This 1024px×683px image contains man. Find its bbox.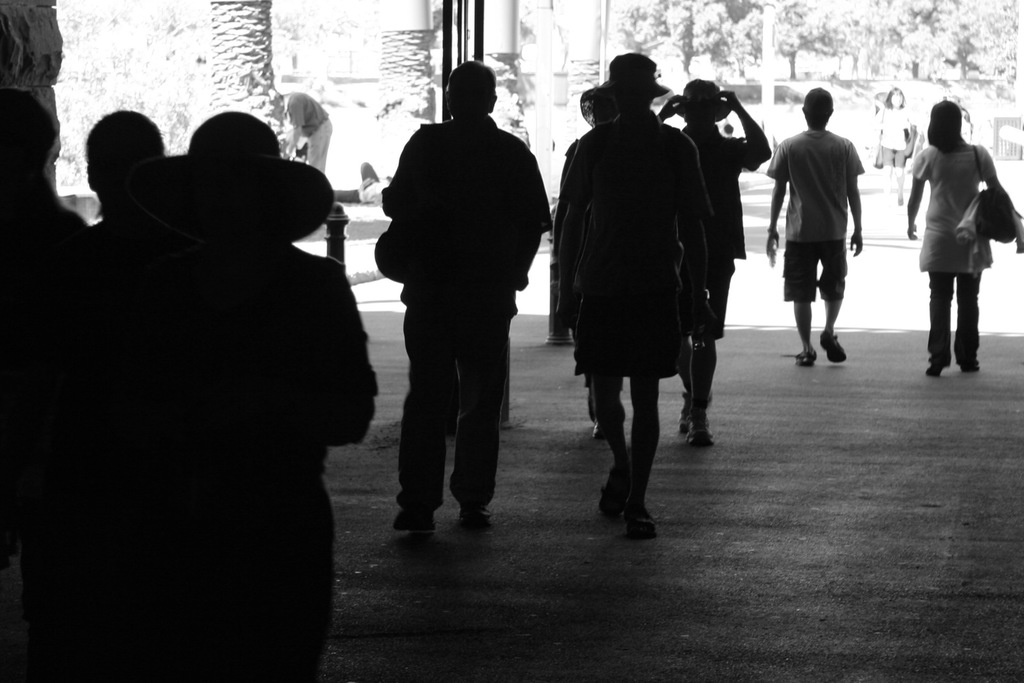
region(366, 45, 548, 541).
